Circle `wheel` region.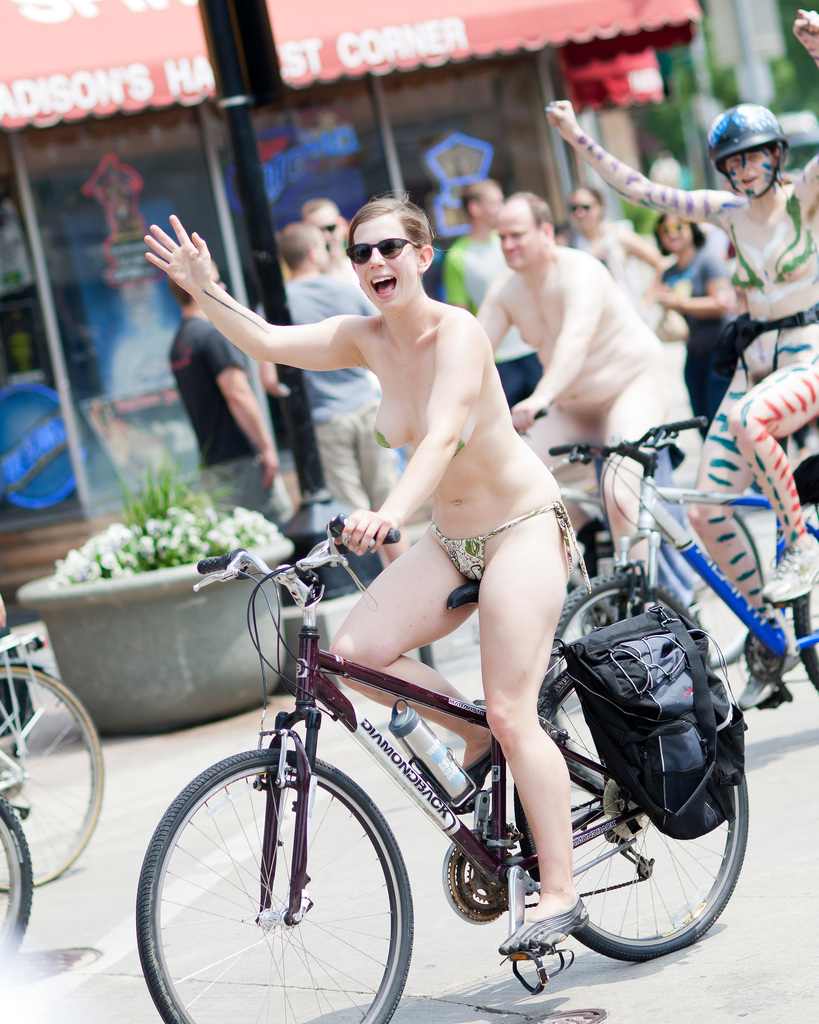
Region: {"x1": 793, "y1": 590, "x2": 818, "y2": 693}.
